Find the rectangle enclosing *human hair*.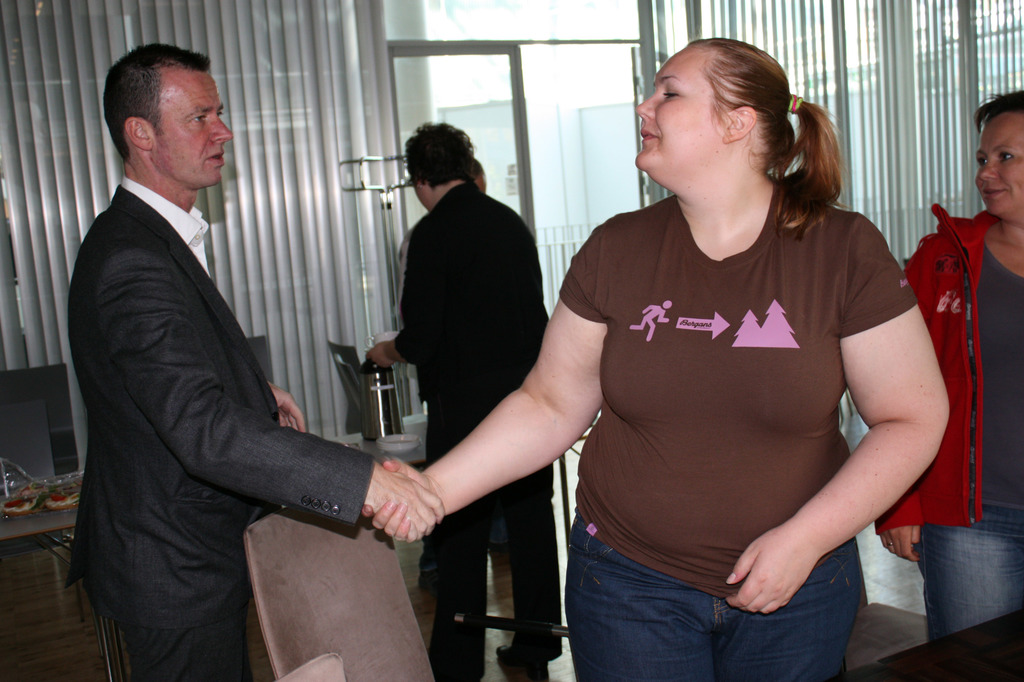
locate(397, 117, 483, 223).
